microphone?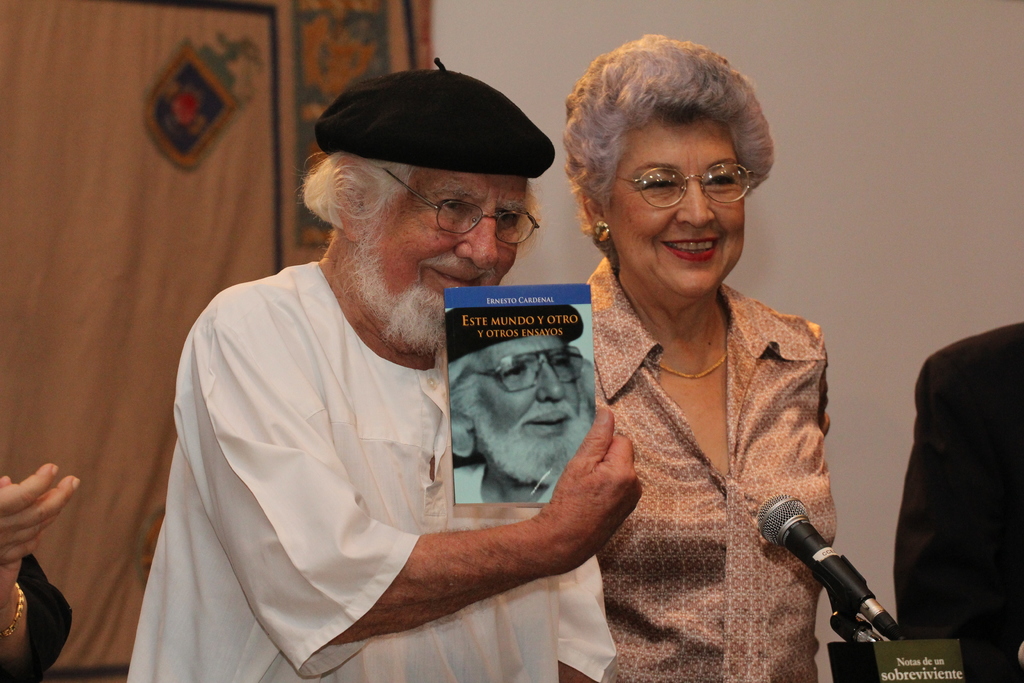
757/495/904/641
